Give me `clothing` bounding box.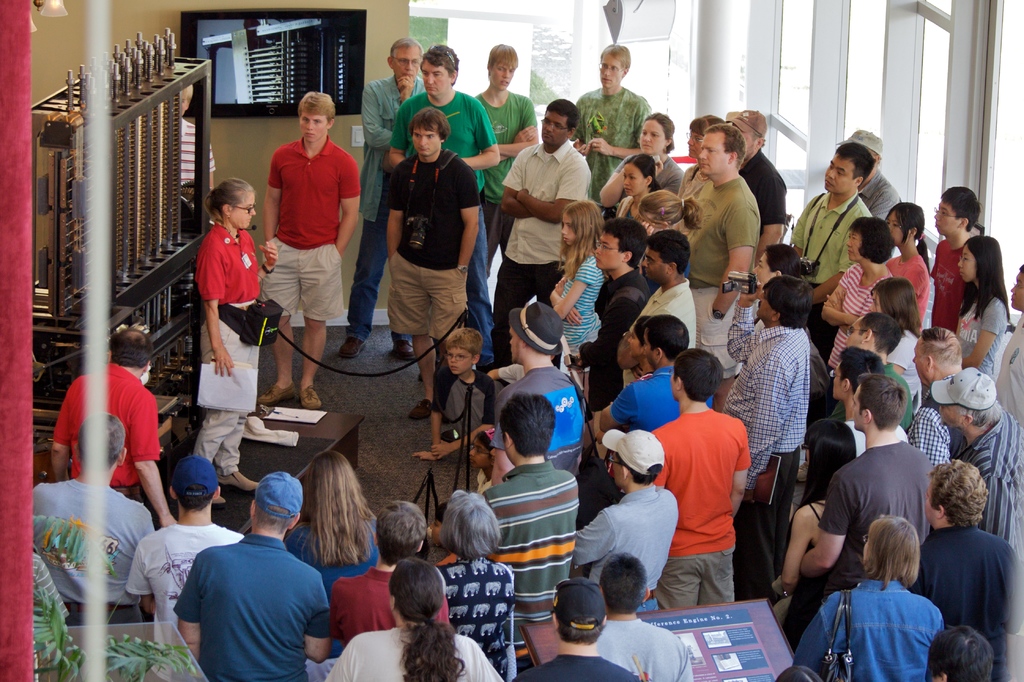
x1=31, y1=484, x2=152, y2=681.
